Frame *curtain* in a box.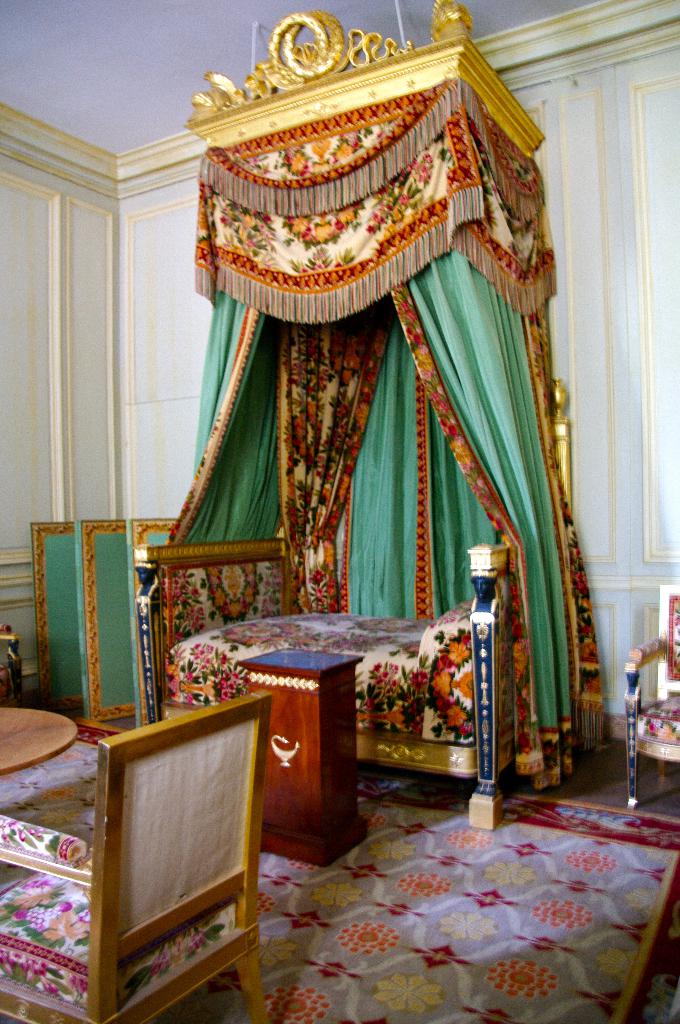
locate(154, 117, 576, 769).
